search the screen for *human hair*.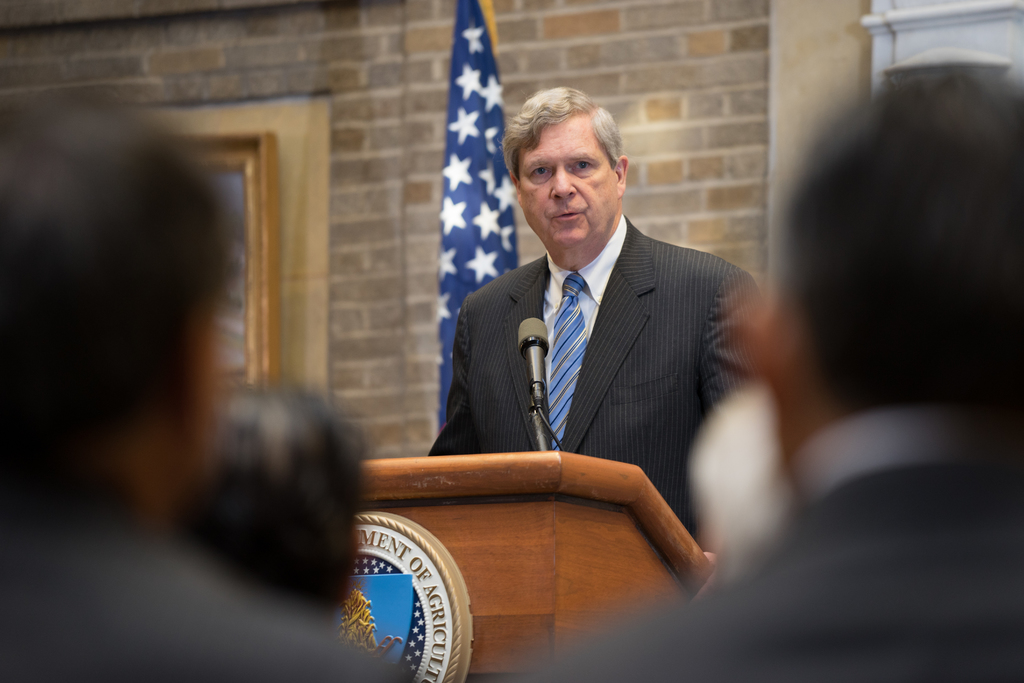
Found at {"left": 0, "top": 89, "right": 243, "bottom": 479}.
